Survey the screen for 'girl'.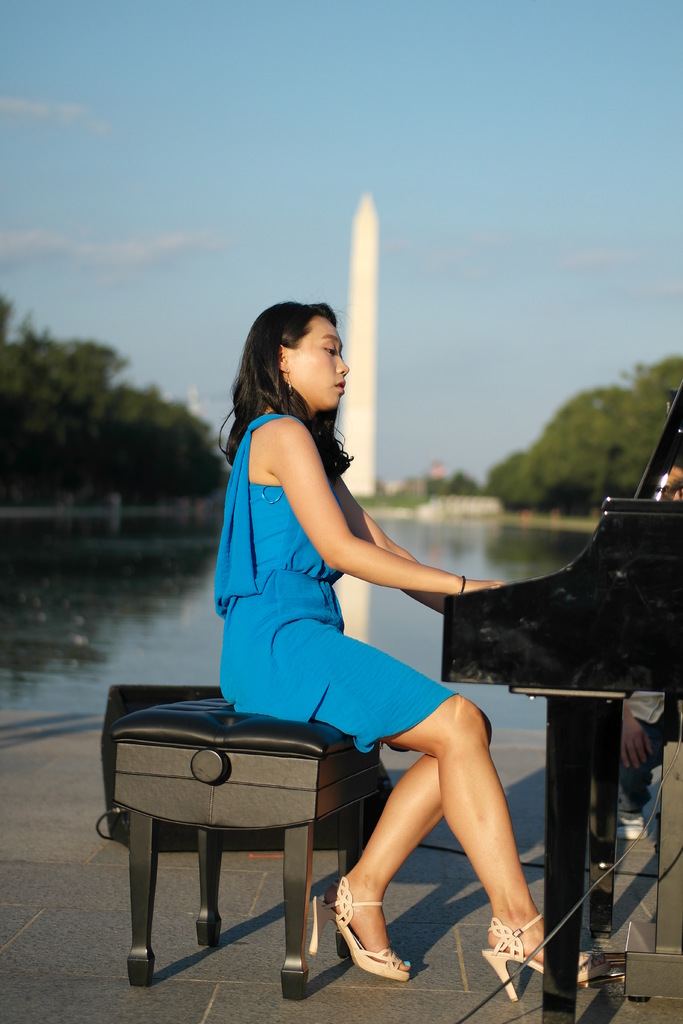
Survey found: rect(215, 301, 628, 1001).
